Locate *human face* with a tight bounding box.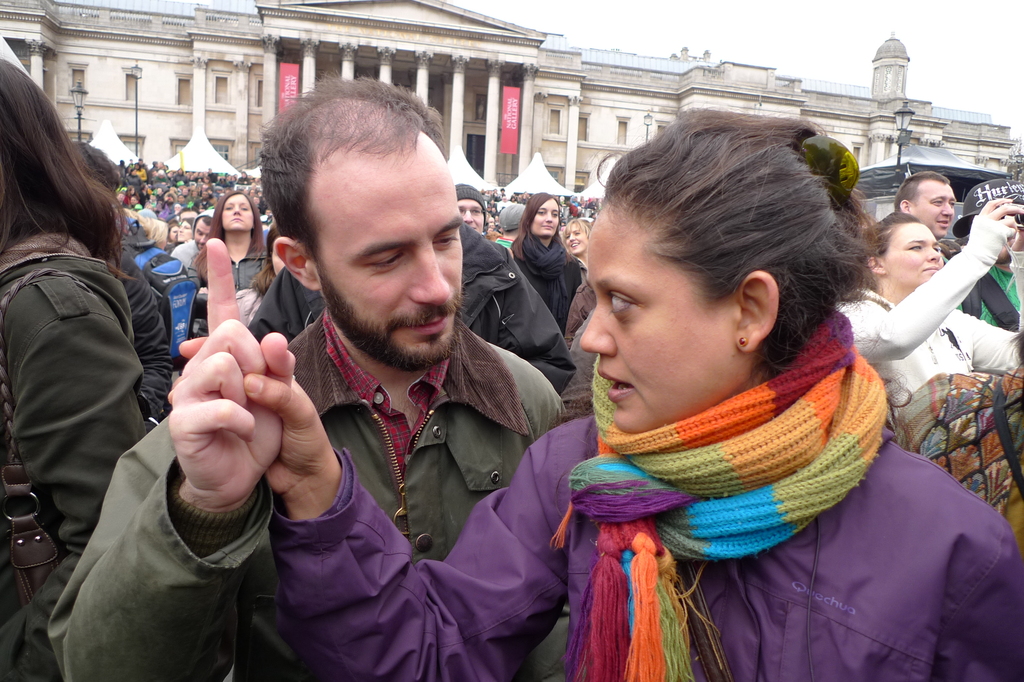
pyautogui.locateOnScreen(178, 222, 189, 242).
